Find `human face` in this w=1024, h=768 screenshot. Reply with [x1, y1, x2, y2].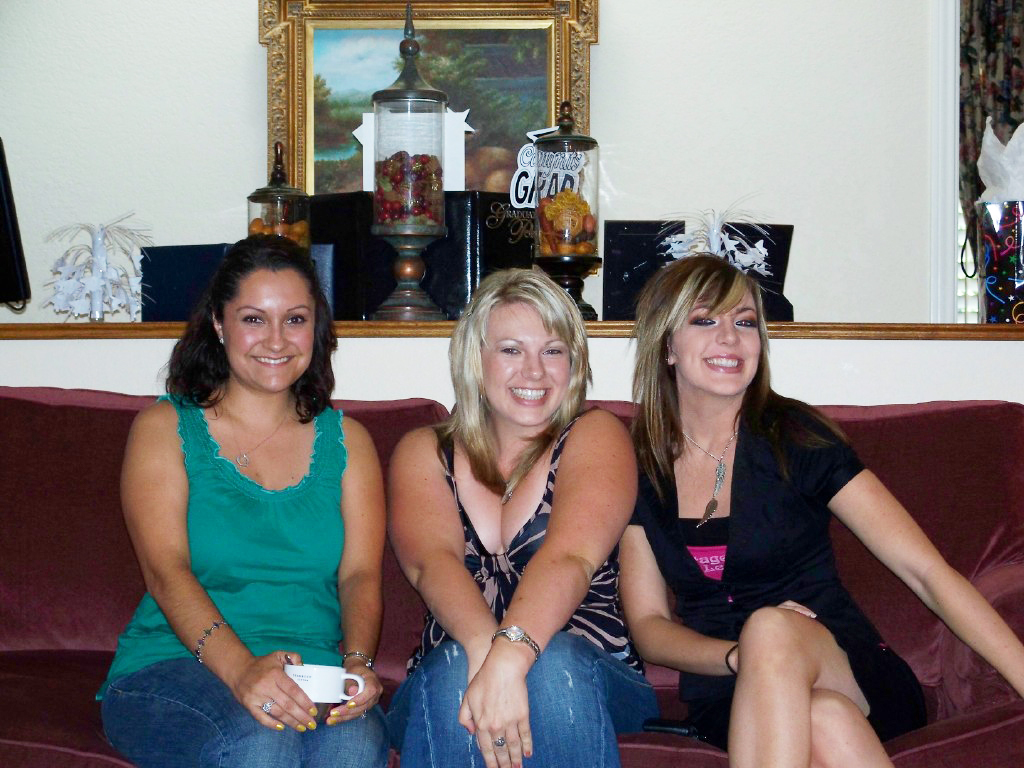
[482, 301, 568, 426].
